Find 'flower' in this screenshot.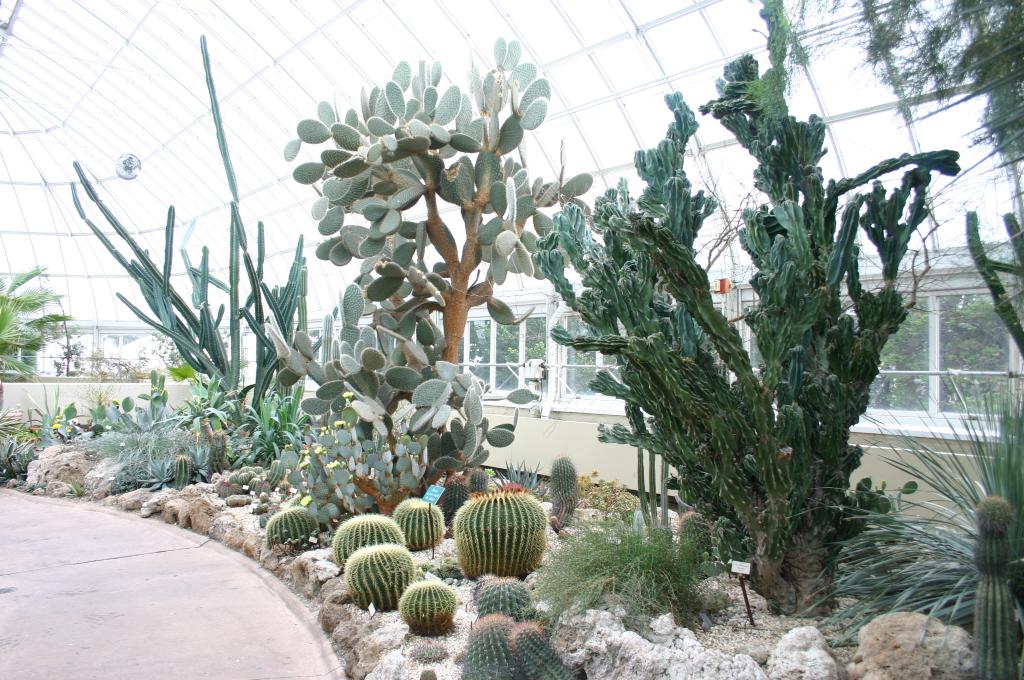
The bounding box for 'flower' is 326 458 339 469.
